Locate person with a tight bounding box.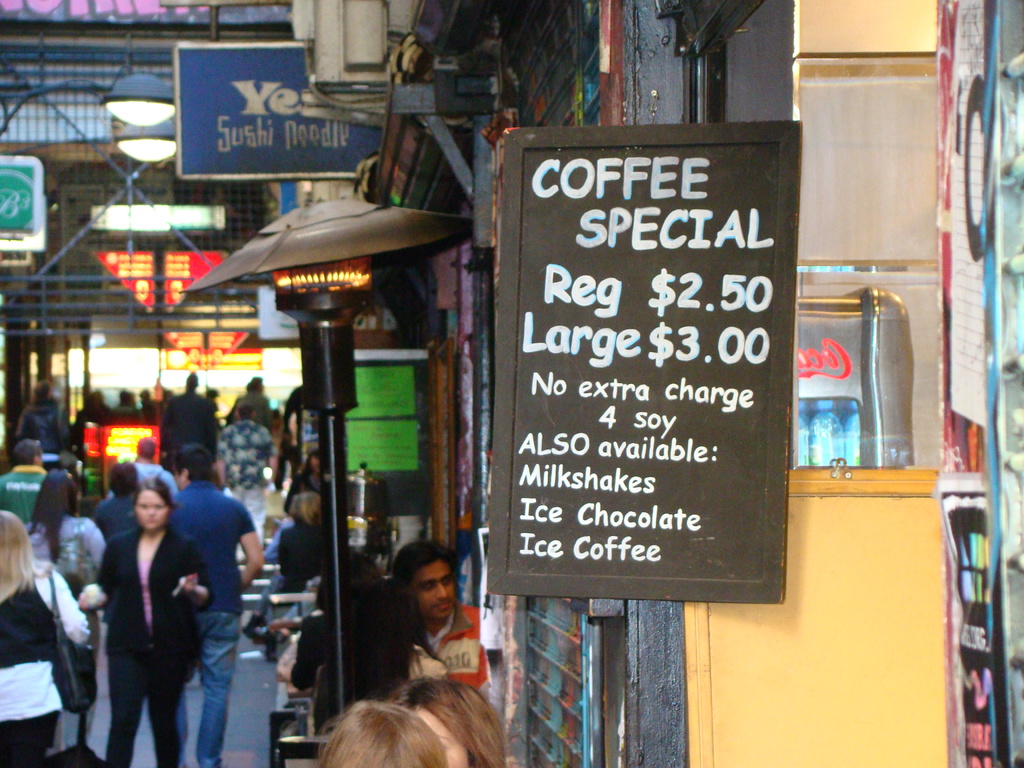
region(75, 477, 216, 767).
